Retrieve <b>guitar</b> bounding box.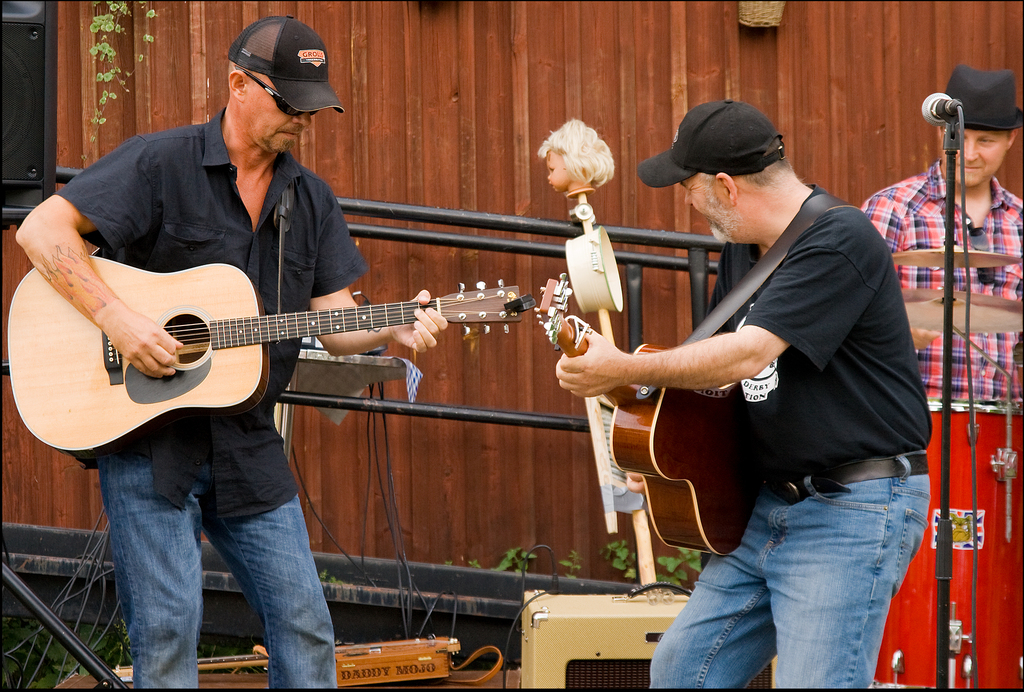
Bounding box: locate(524, 256, 760, 575).
